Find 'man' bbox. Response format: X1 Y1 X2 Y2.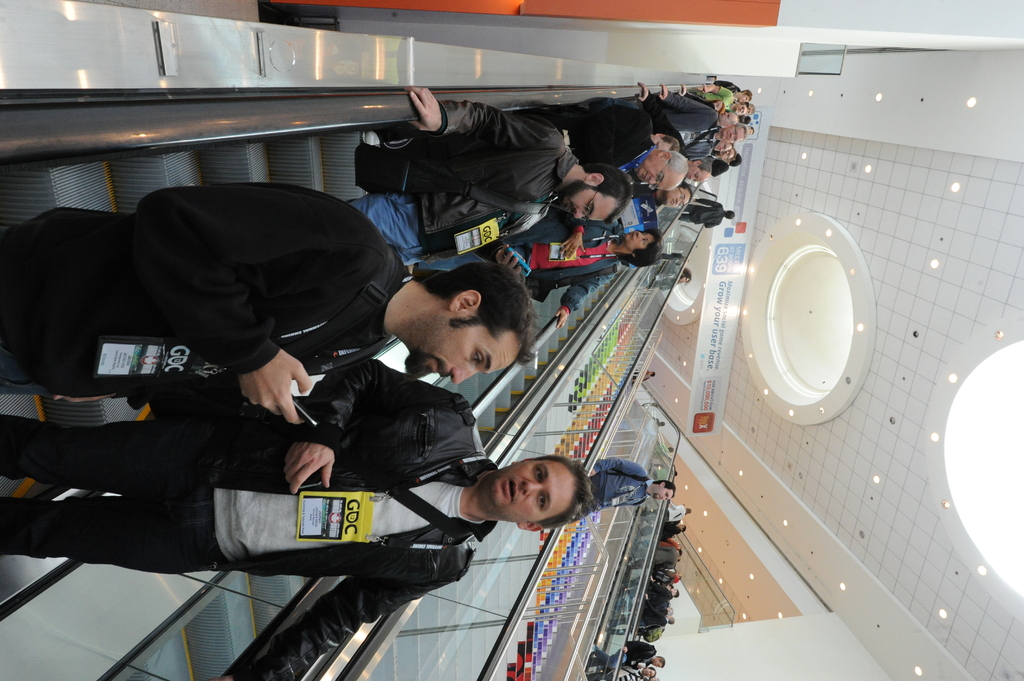
673 195 733 230.
